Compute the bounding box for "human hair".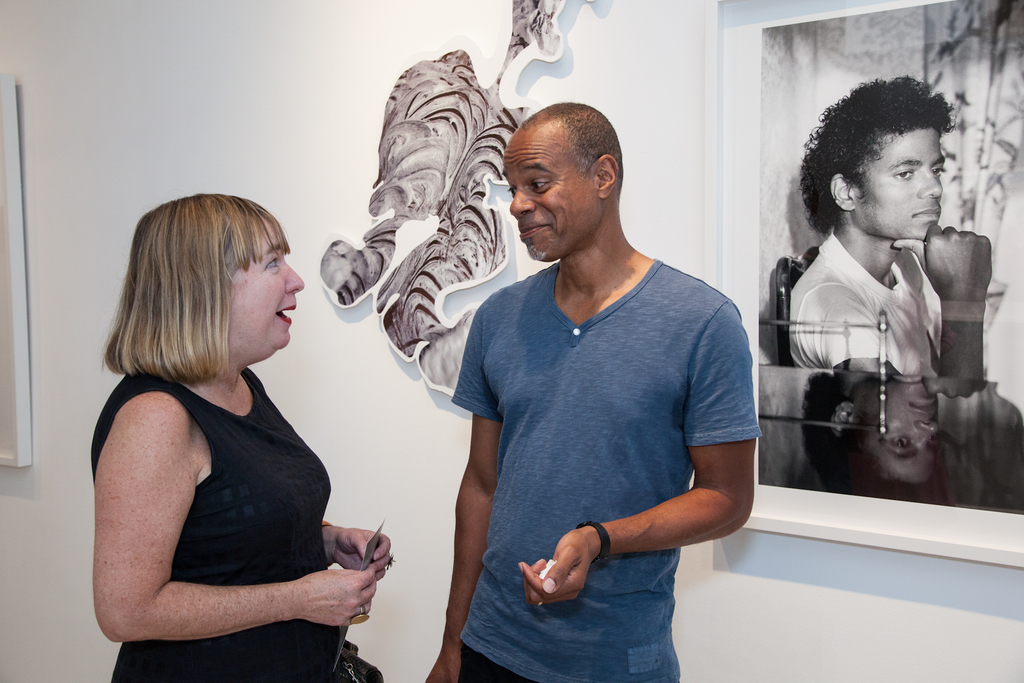
<region>799, 70, 960, 233</region>.
